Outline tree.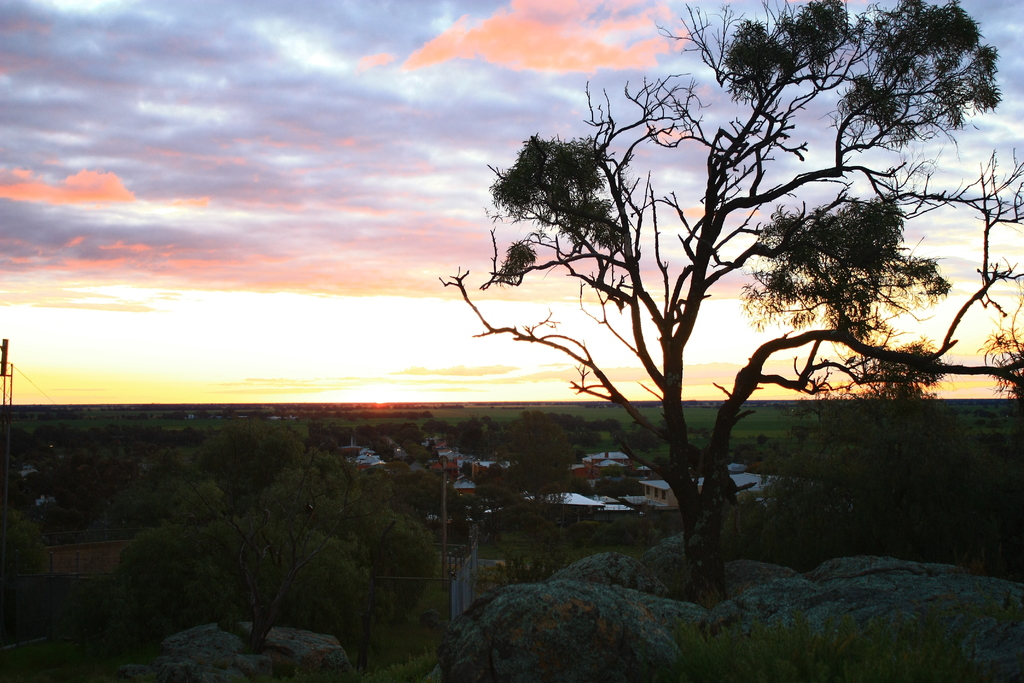
Outline: <bbox>725, 367, 1023, 607</bbox>.
